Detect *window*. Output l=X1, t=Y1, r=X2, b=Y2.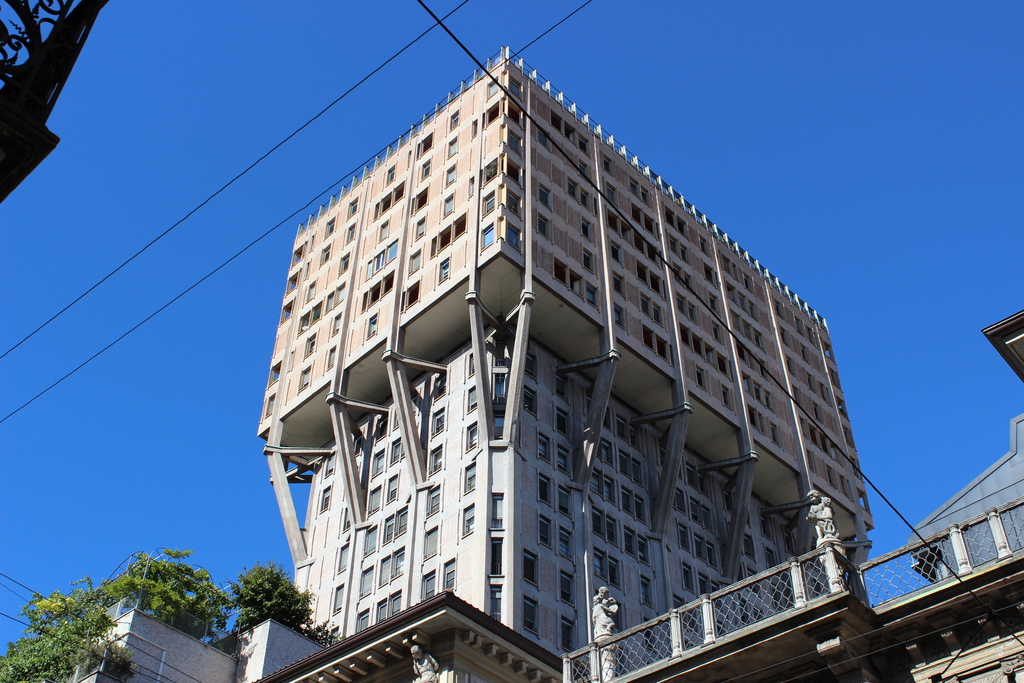
l=521, t=547, r=541, b=589.
